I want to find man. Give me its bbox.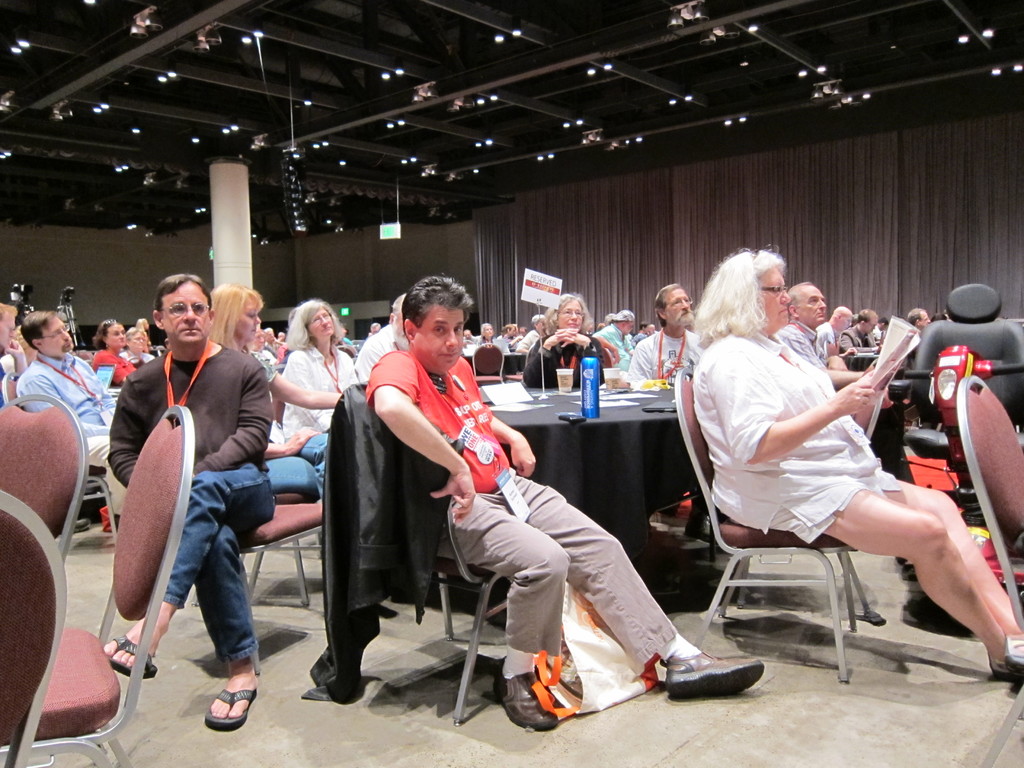
(463,327,480,347).
